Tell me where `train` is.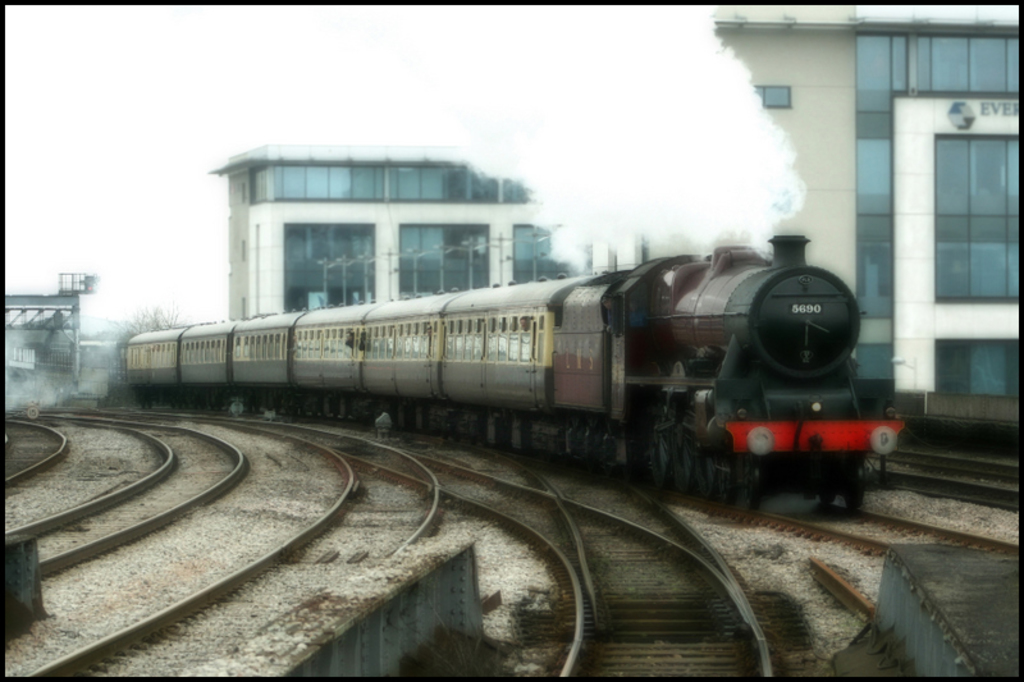
`train` is at 124,233,908,505.
